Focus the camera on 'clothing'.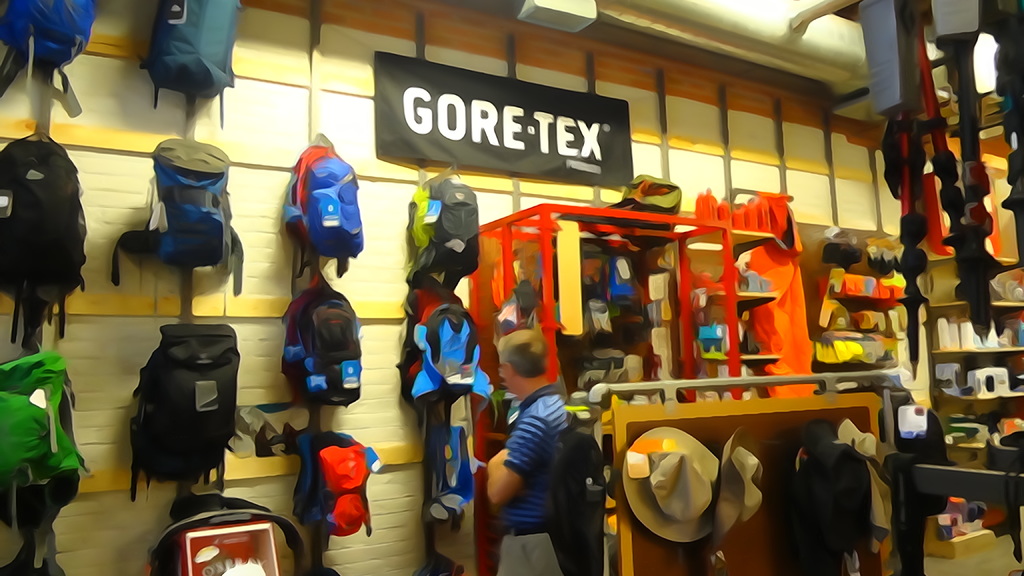
Focus region: (left=493, top=385, right=589, bottom=575).
